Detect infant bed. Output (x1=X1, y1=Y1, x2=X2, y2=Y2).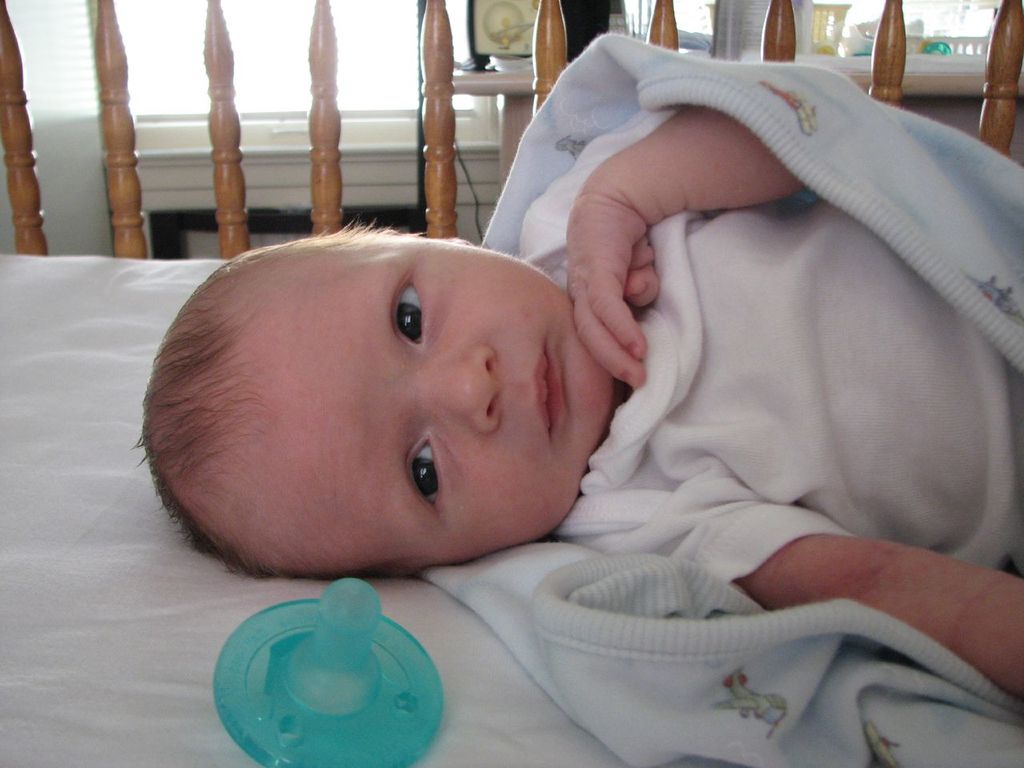
(x1=0, y1=0, x2=1023, y2=767).
